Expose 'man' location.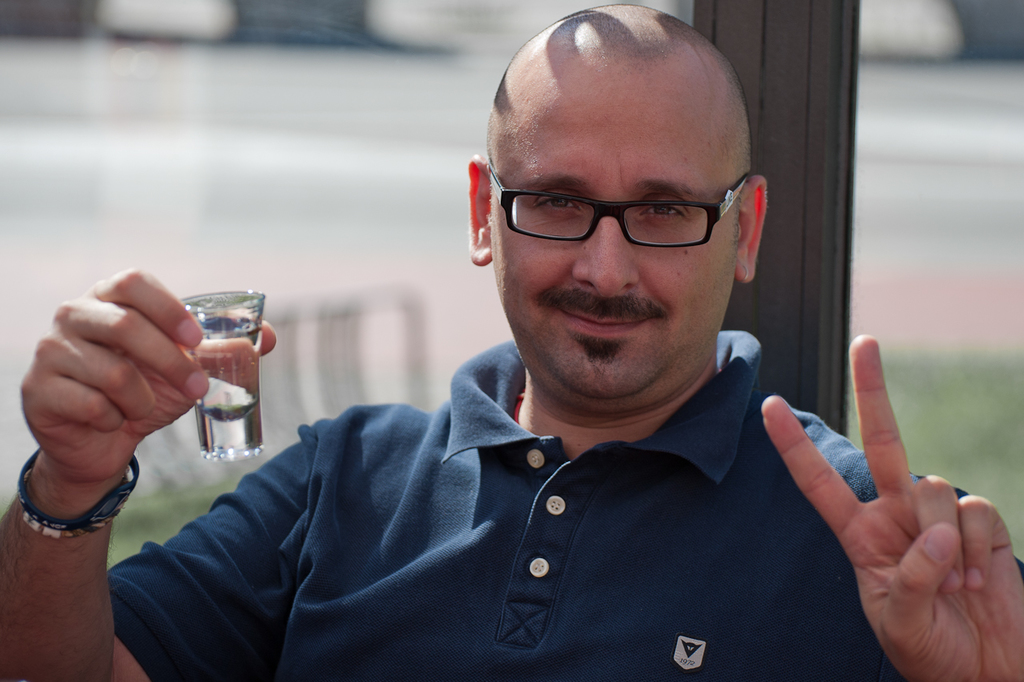
Exposed at [0, 6, 1023, 681].
